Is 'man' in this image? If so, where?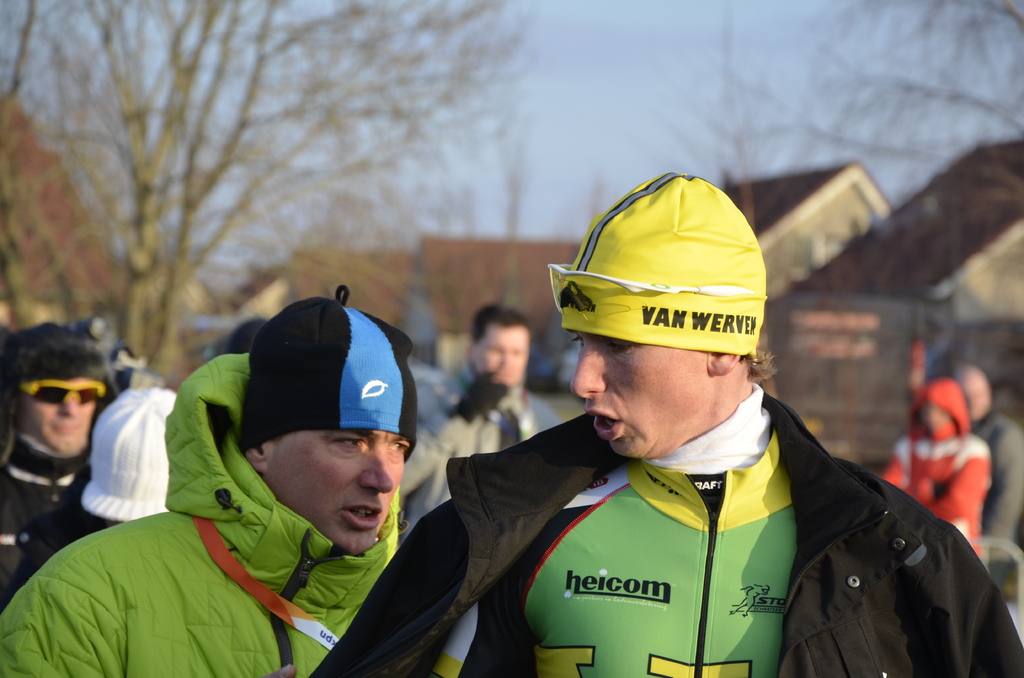
Yes, at 399, 304, 573, 546.
